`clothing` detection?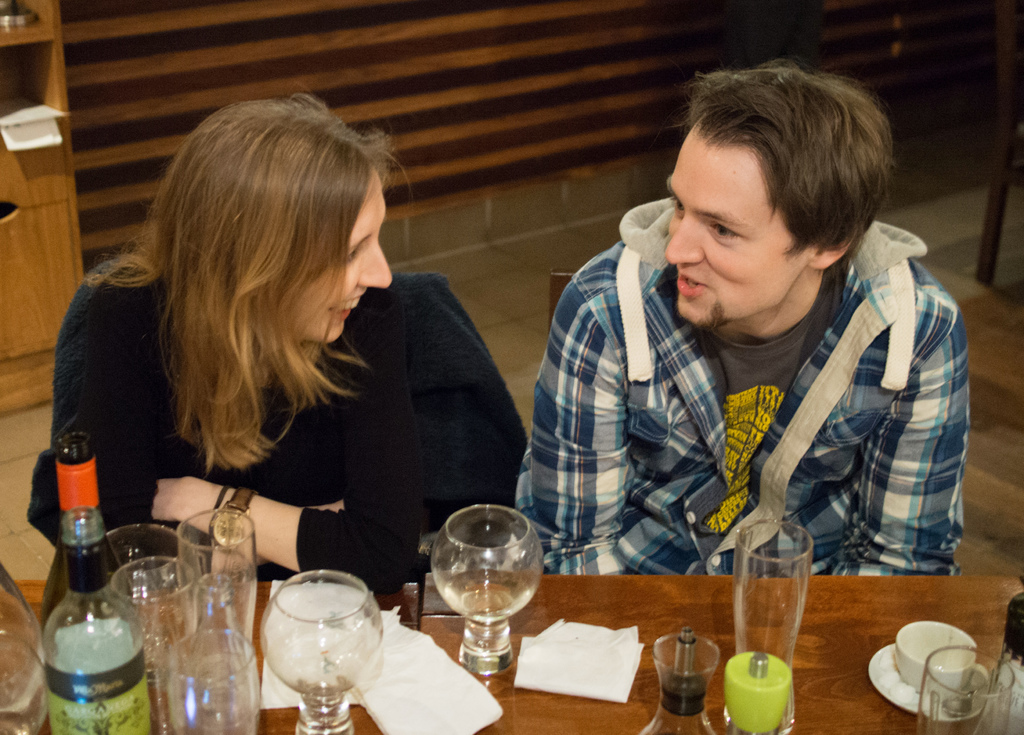
bbox=[517, 194, 971, 573]
